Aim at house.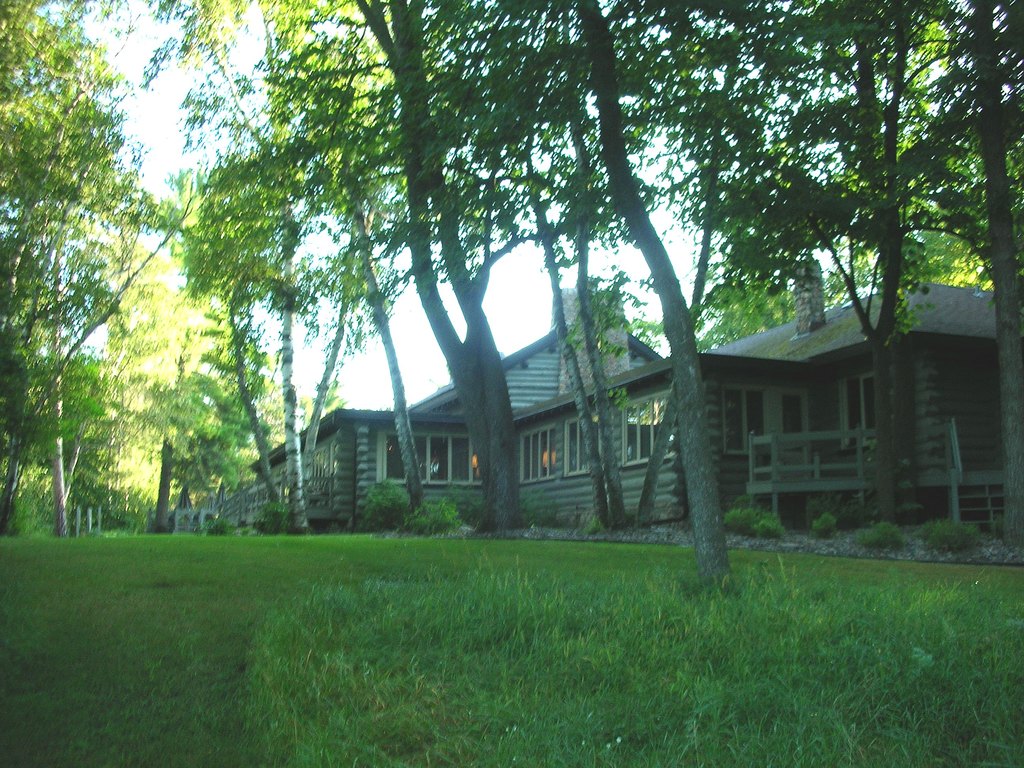
Aimed at bbox=[257, 312, 679, 534].
